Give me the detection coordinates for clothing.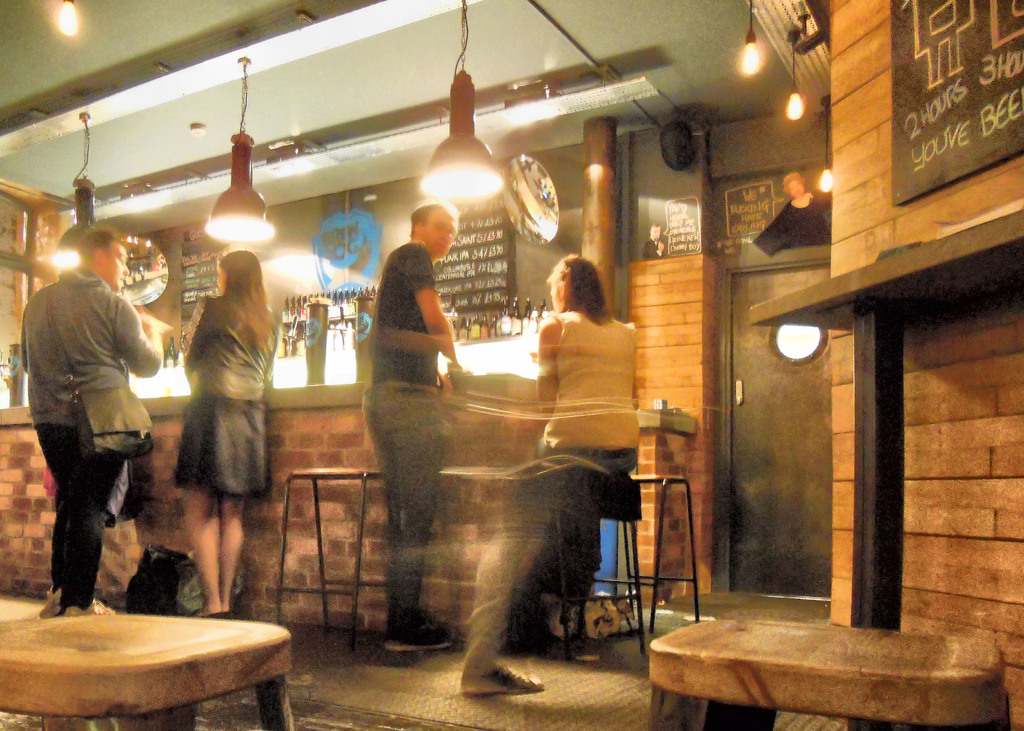
select_region(525, 298, 640, 558).
